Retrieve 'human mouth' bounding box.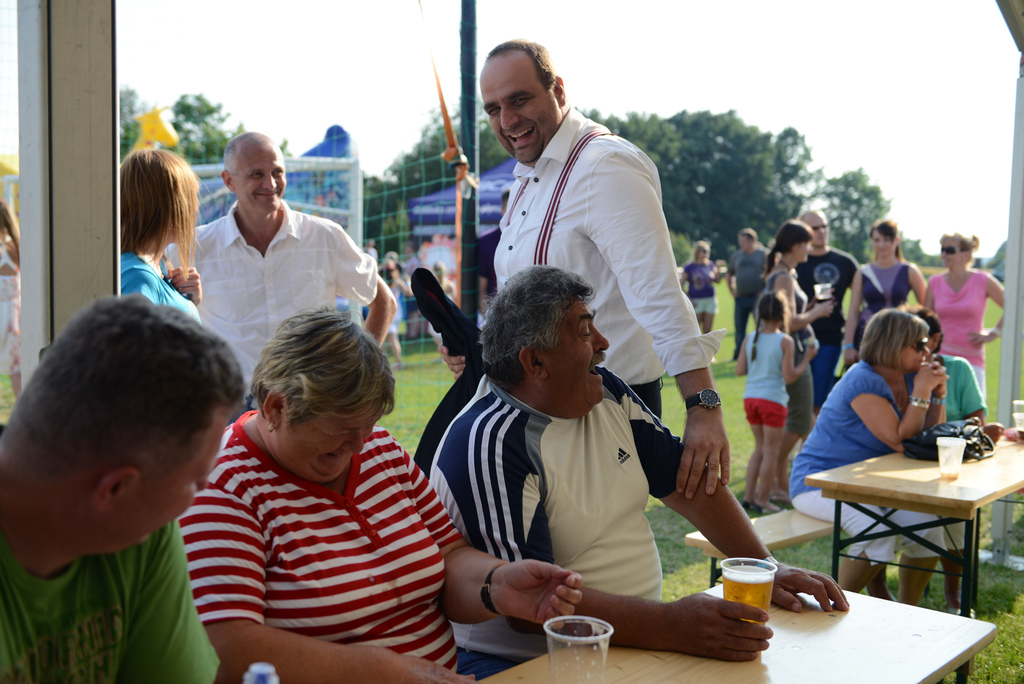
Bounding box: [586,361,607,386].
